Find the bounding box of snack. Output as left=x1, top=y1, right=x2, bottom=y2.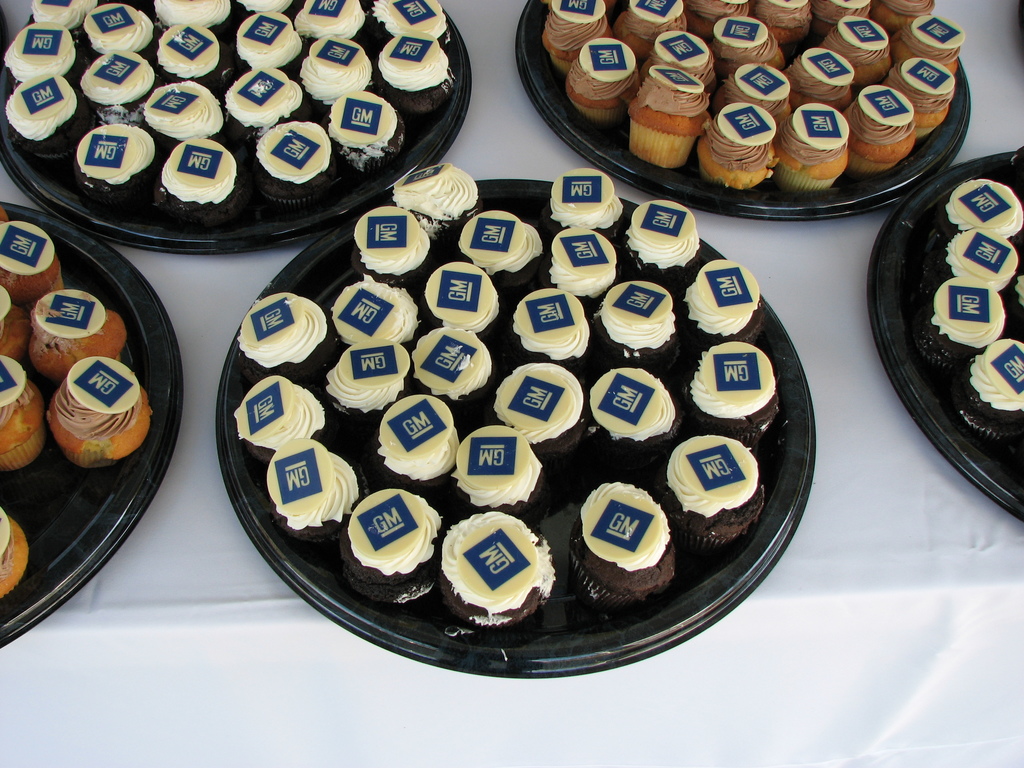
left=413, top=324, right=493, bottom=407.
